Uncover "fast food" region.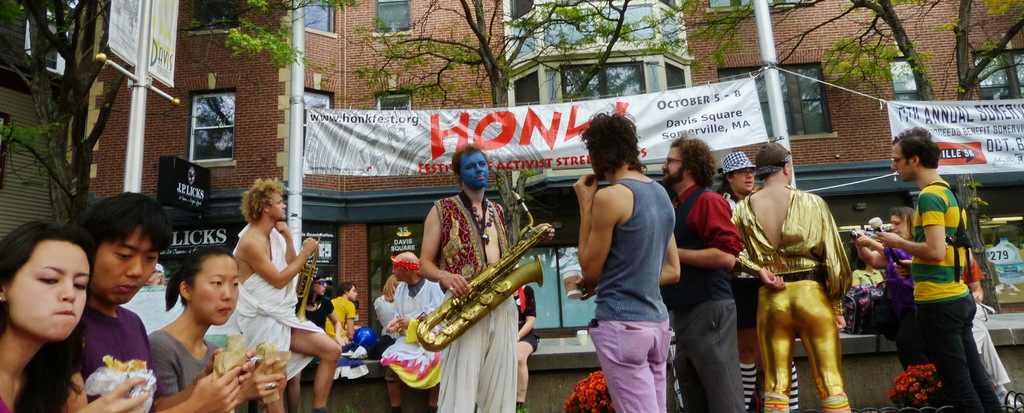
Uncovered: region(104, 352, 148, 373).
